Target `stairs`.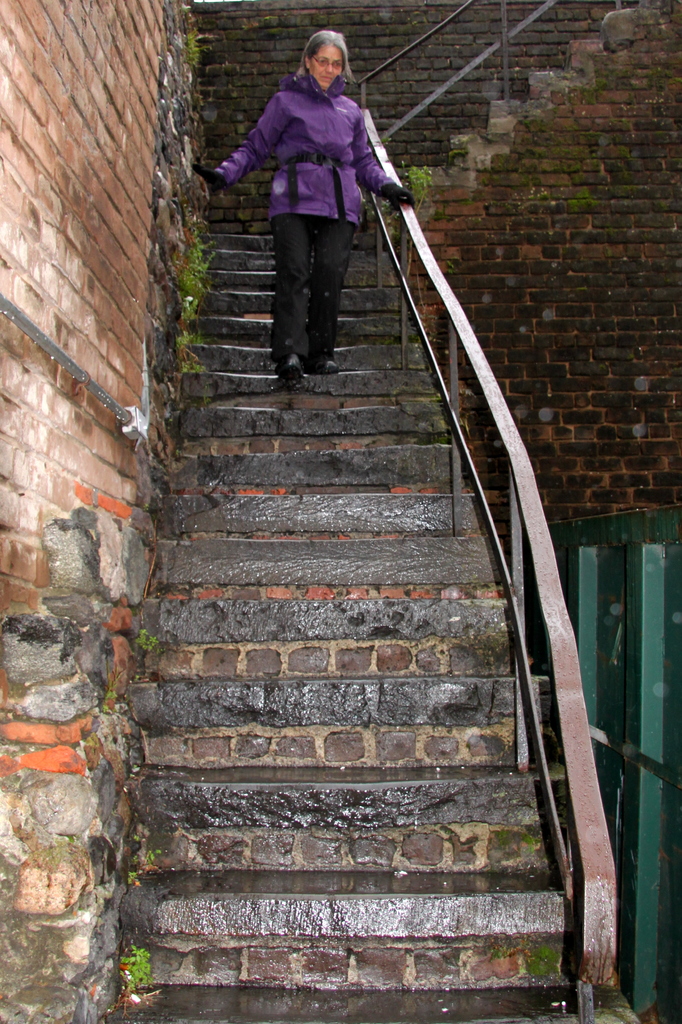
Target region: 95, 0, 664, 1023.
